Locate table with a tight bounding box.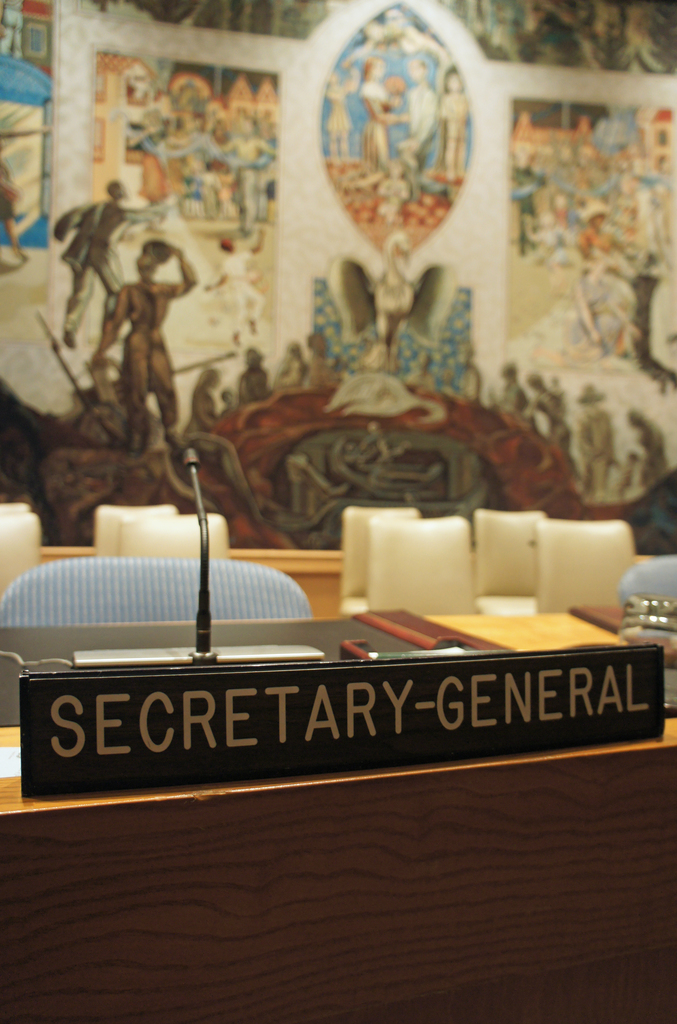
locate(42, 540, 347, 622).
